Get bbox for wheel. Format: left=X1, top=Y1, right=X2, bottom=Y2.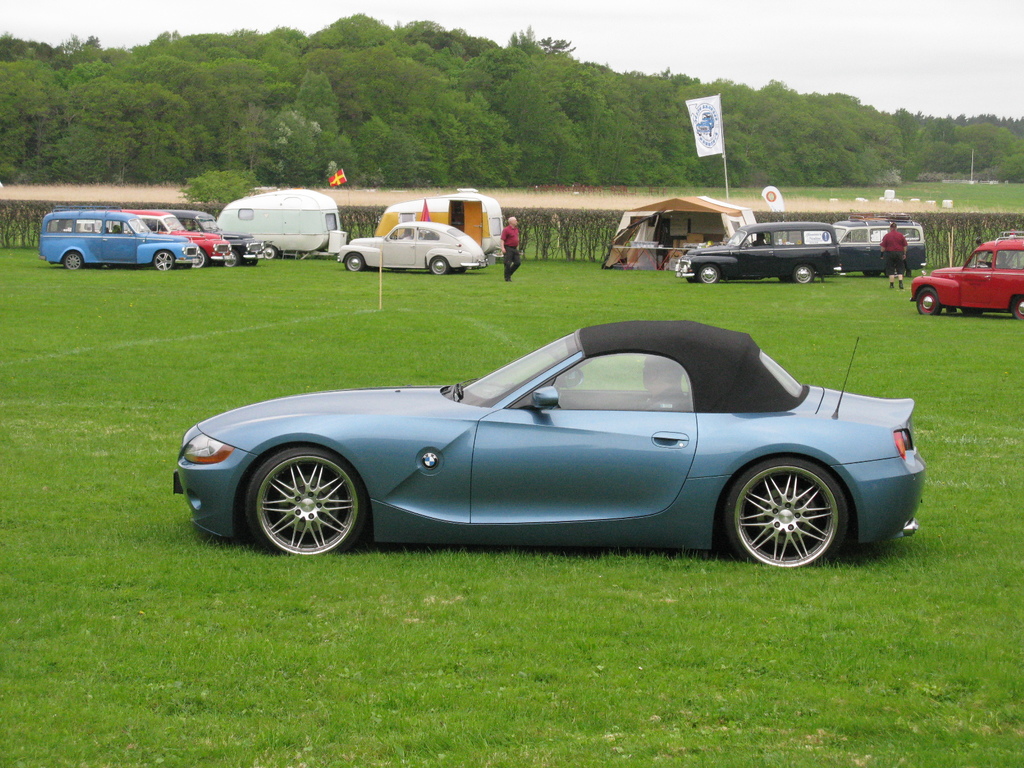
left=697, top=259, right=721, bottom=288.
